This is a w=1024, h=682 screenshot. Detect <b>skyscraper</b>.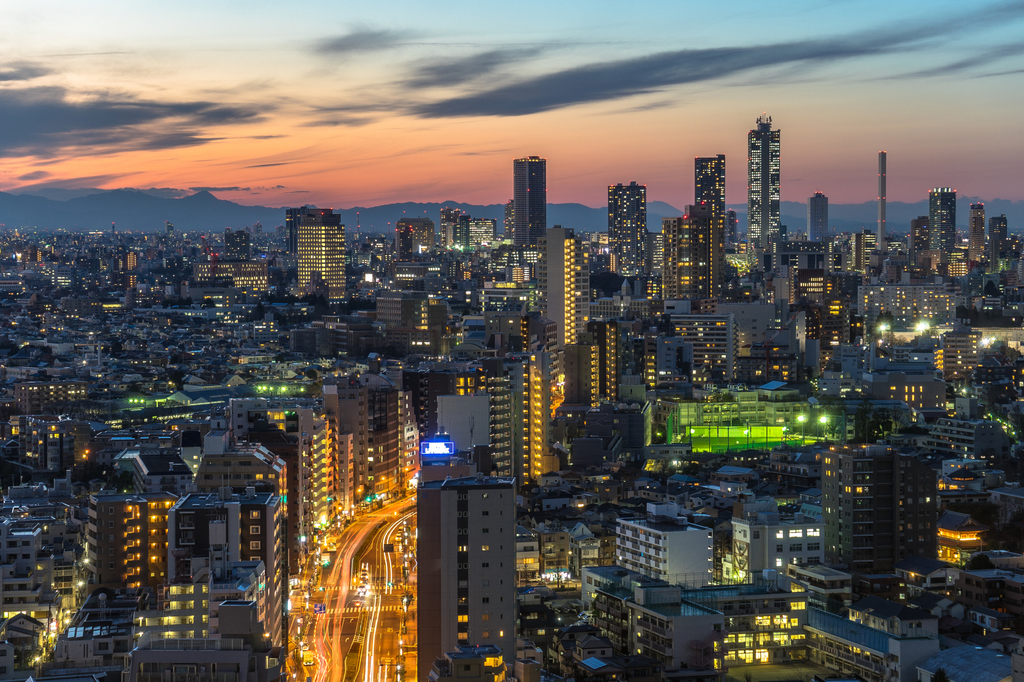
[x1=649, y1=206, x2=733, y2=302].
